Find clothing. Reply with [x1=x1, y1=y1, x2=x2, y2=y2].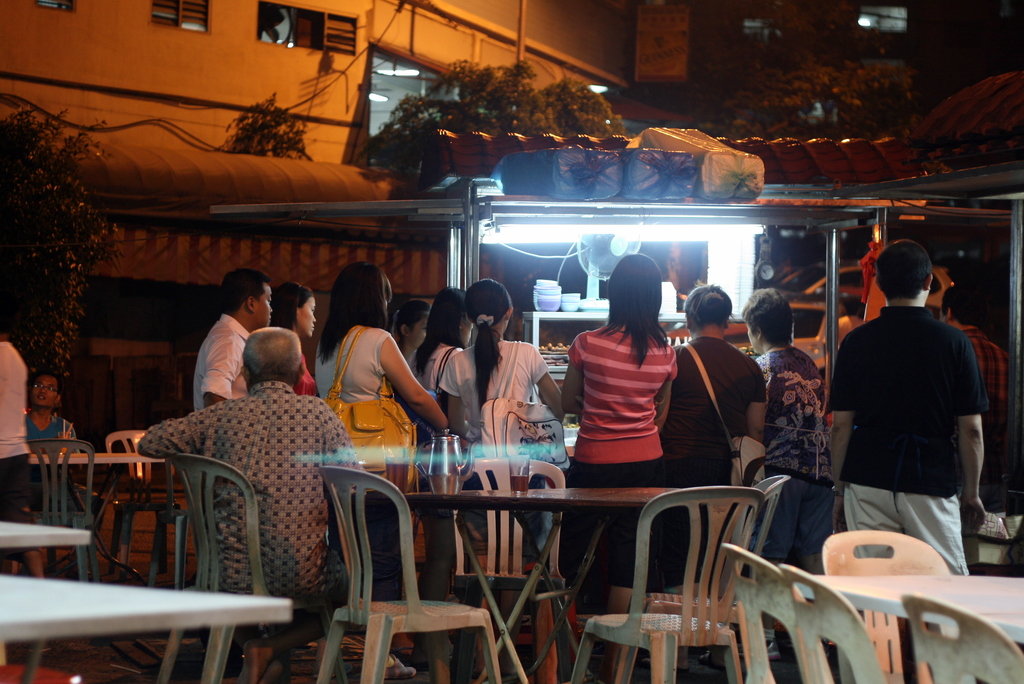
[x1=566, y1=320, x2=680, y2=590].
